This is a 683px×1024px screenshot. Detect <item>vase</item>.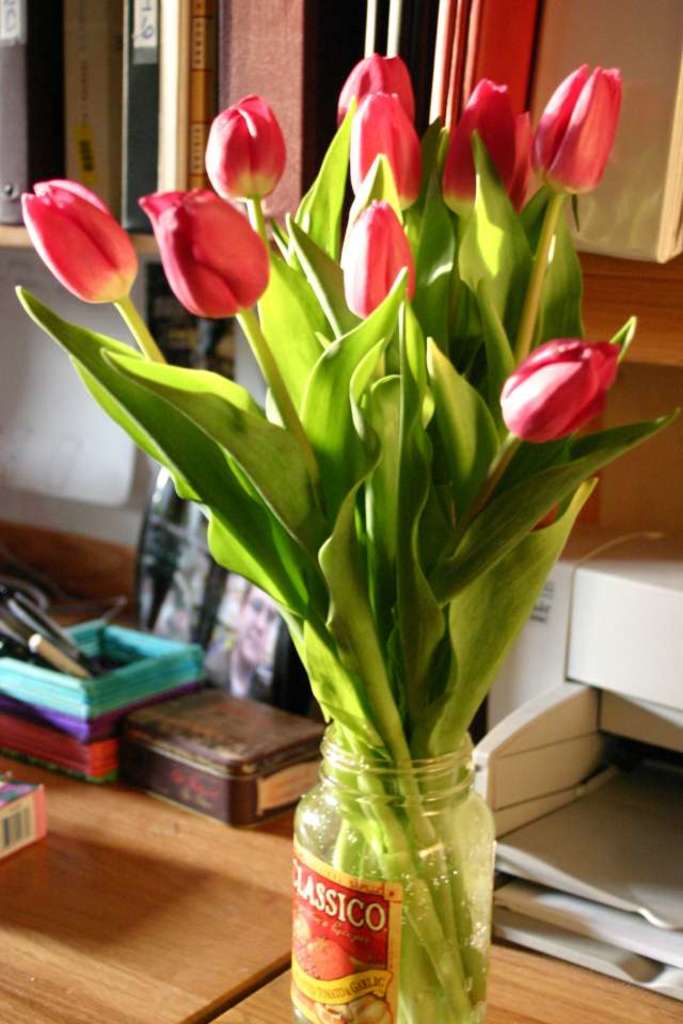
{"left": 293, "top": 722, "right": 494, "bottom": 1021}.
